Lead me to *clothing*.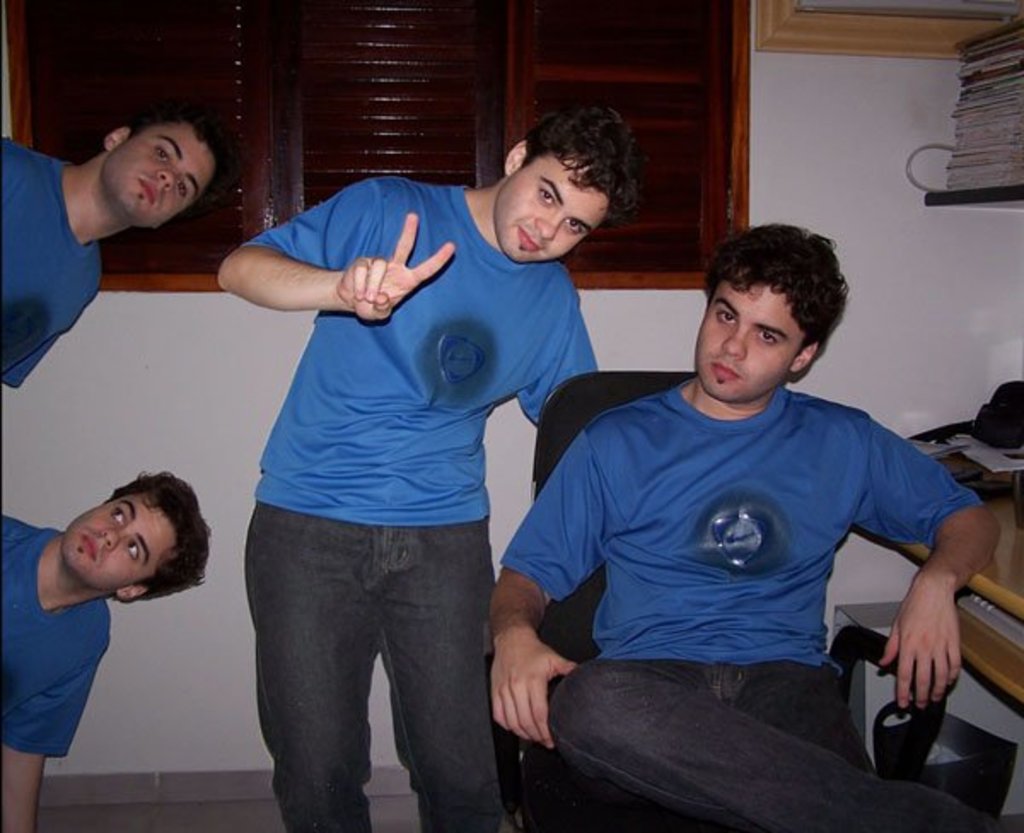
Lead to Rect(495, 323, 988, 787).
